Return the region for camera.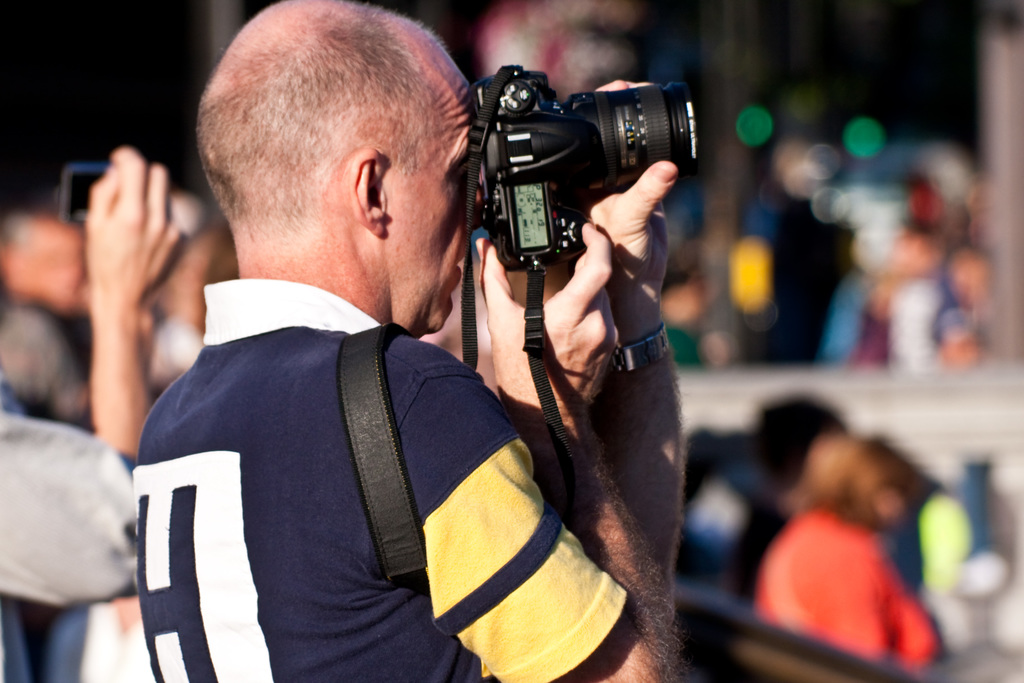
bbox=[453, 62, 705, 274].
